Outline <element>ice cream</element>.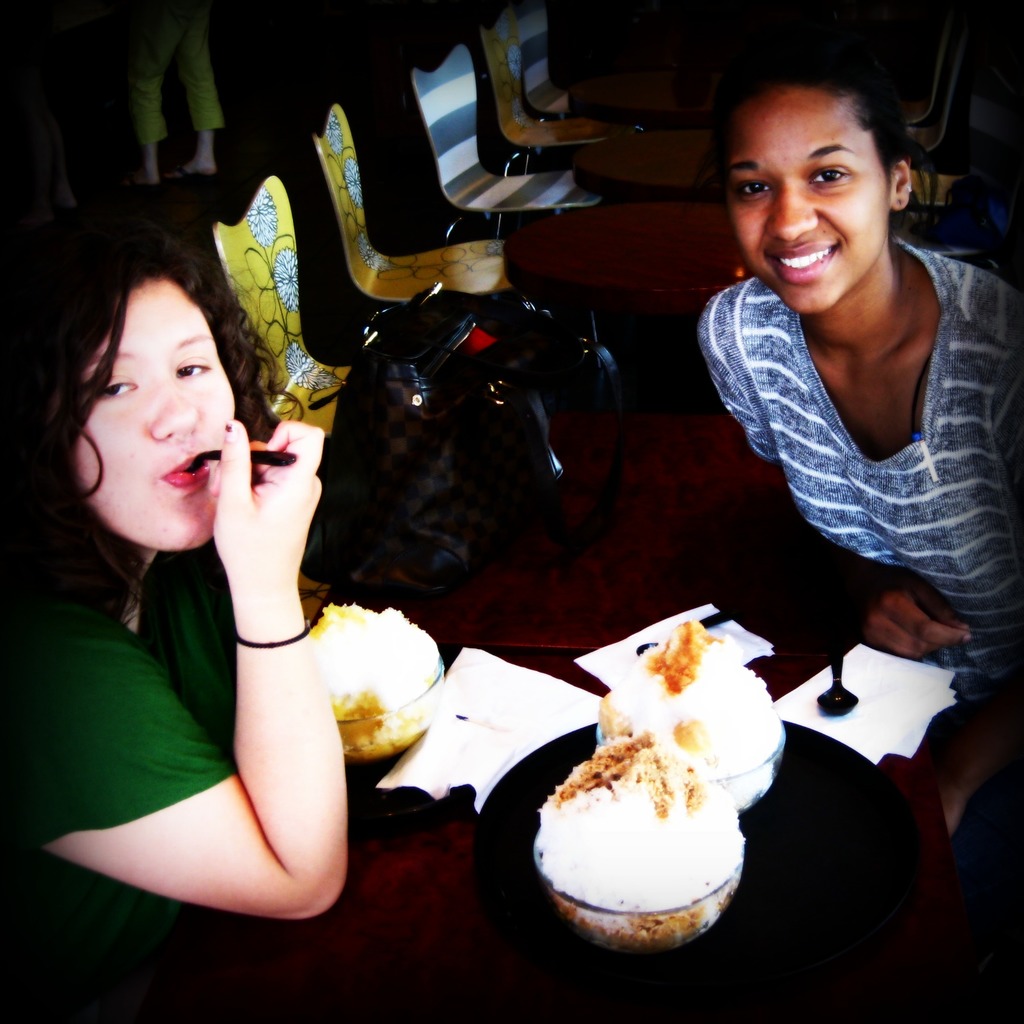
Outline: crop(536, 730, 746, 945).
